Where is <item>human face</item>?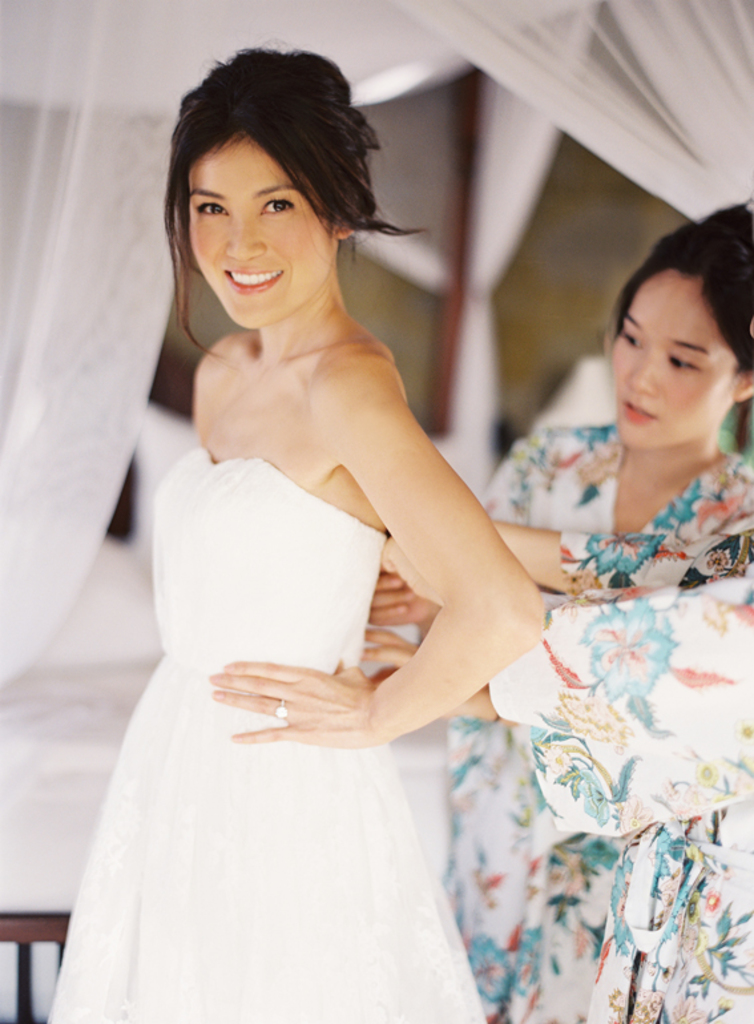
bbox=[610, 269, 738, 448].
